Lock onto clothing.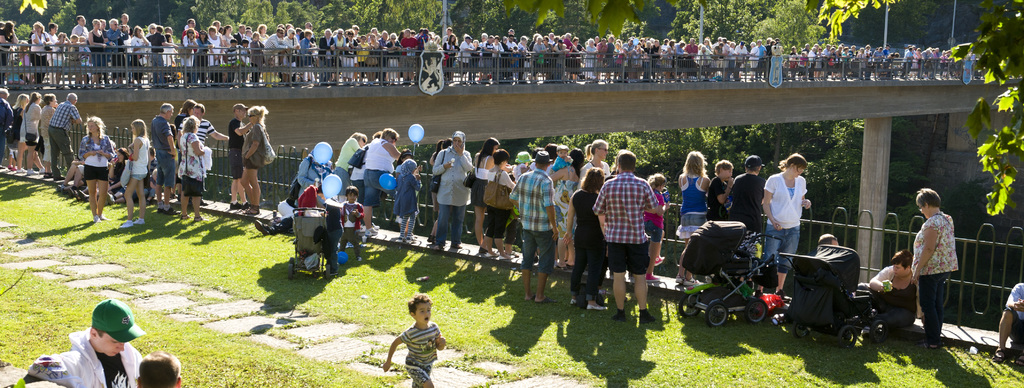
Locked: bbox=(360, 137, 407, 209).
